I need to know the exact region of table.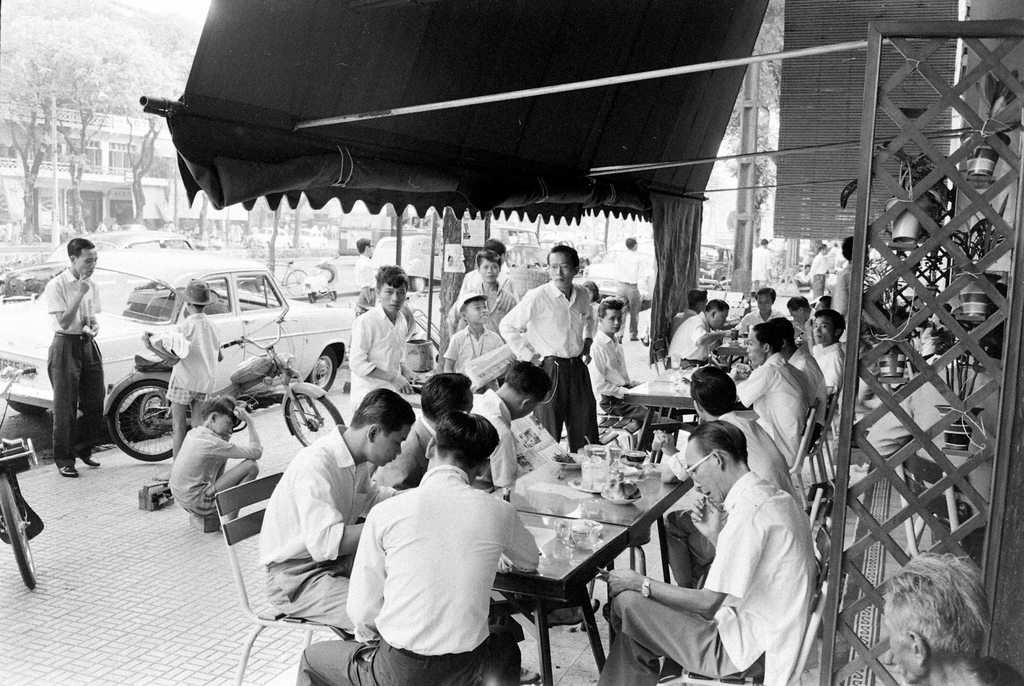
Region: {"left": 492, "top": 512, "right": 631, "bottom": 685}.
